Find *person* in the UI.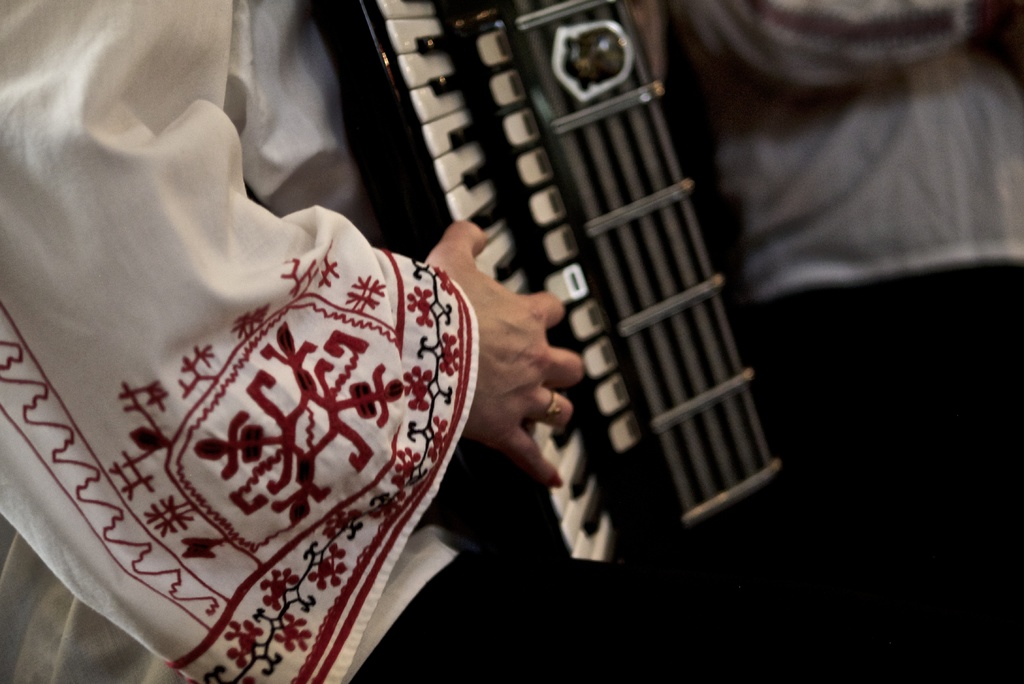
UI element at <box>0,0,598,683</box>.
